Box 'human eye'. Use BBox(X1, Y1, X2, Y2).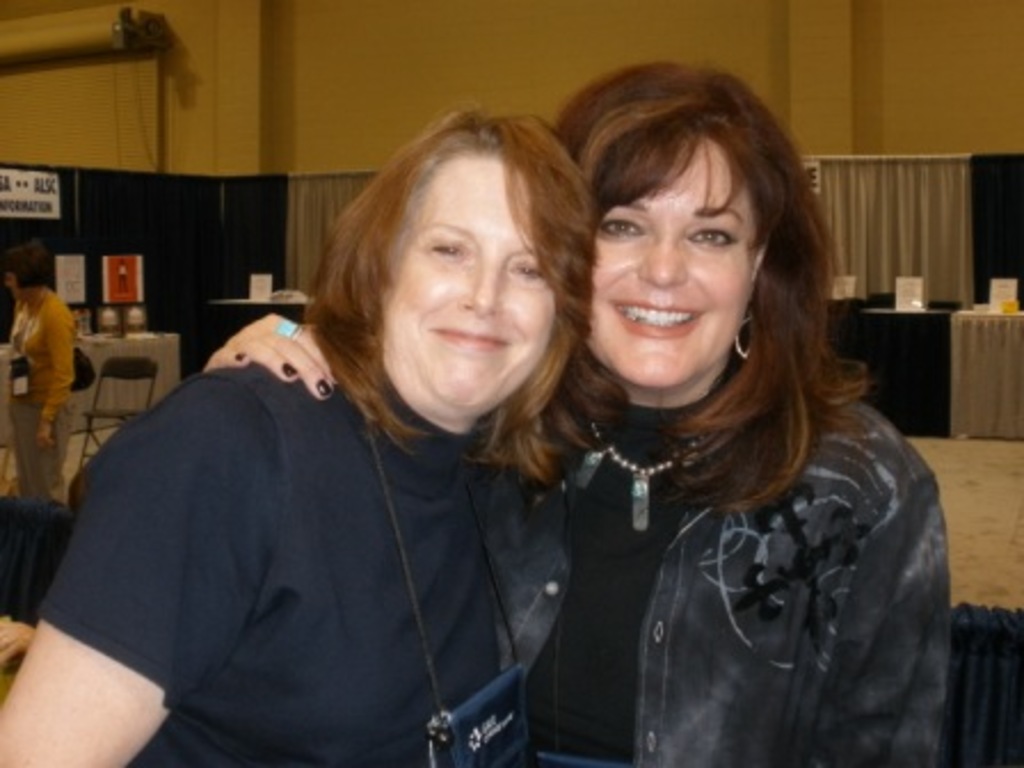
BBox(592, 213, 649, 242).
